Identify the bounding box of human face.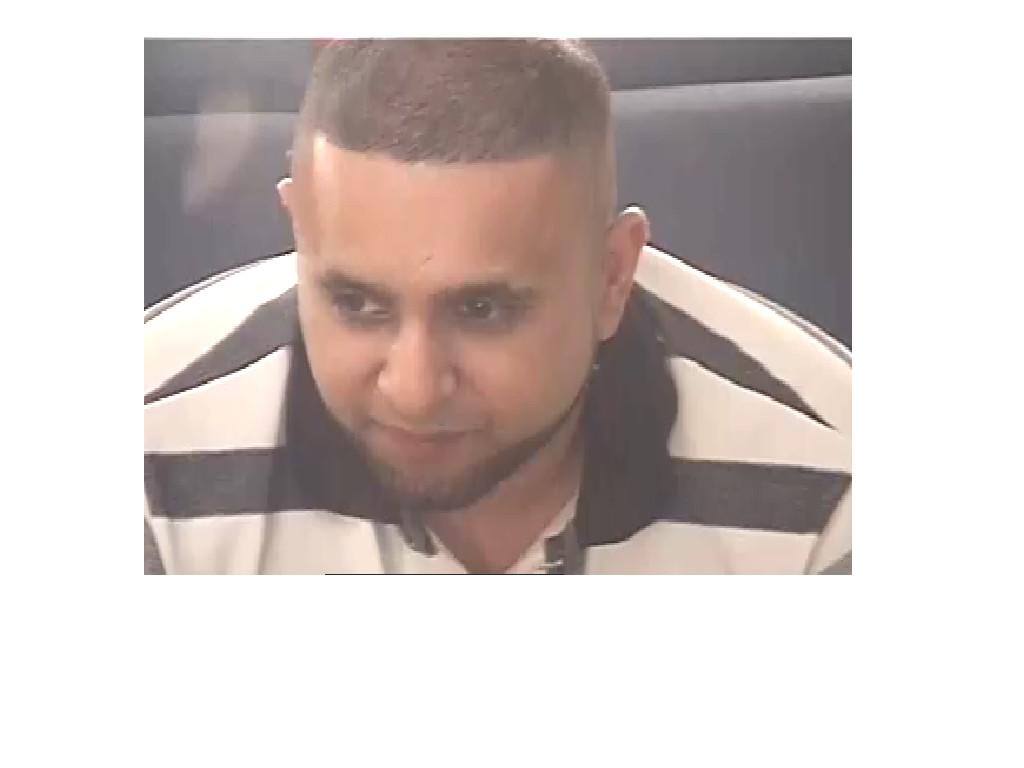
bbox=(295, 150, 597, 503).
